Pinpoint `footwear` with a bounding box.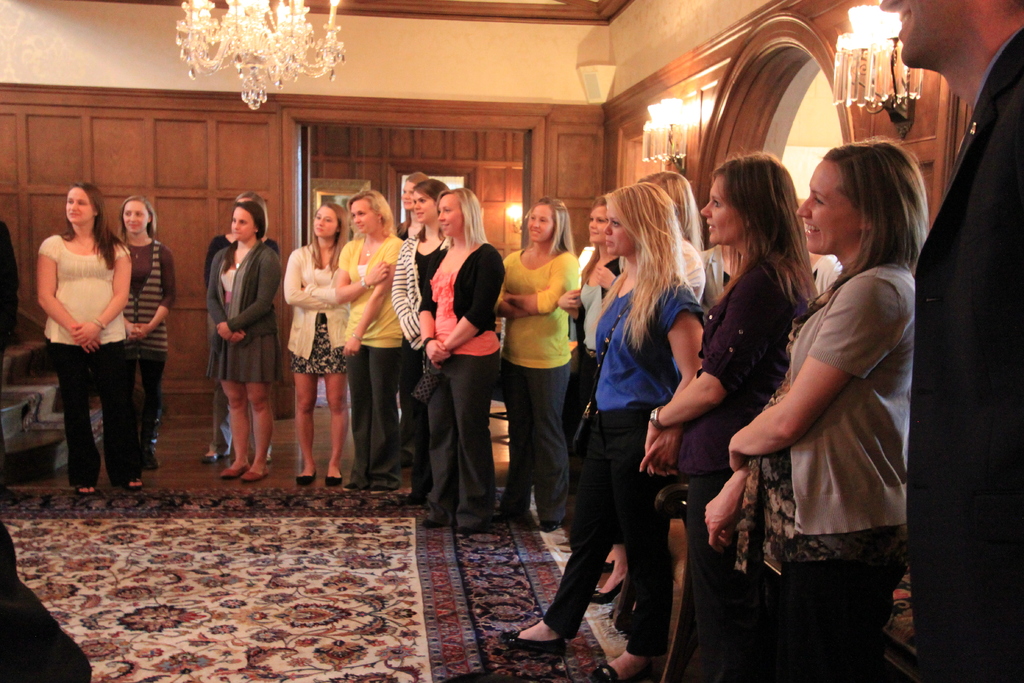
(125, 479, 143, 494).
